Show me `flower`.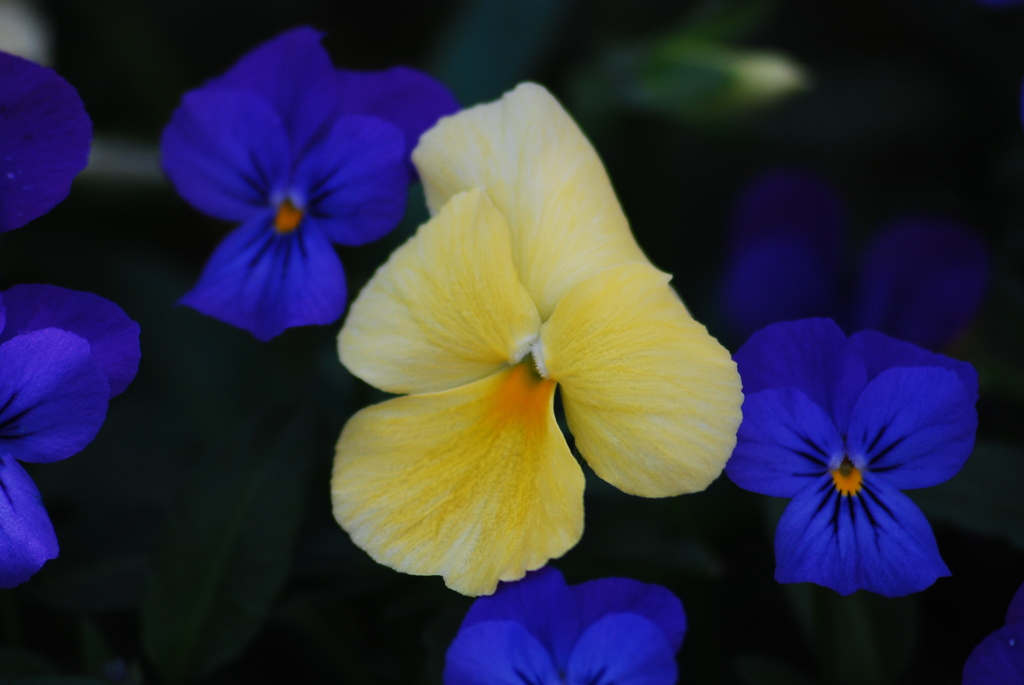
`flower` is here: <region>700, 317, 982, 597</region>.
